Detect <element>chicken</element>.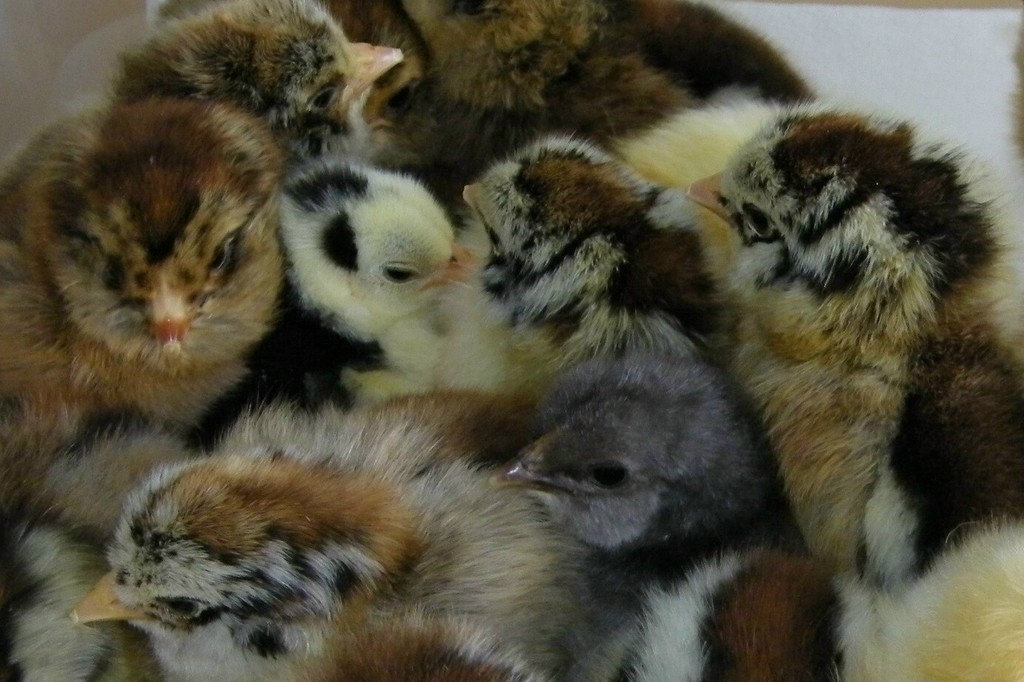
Detected at locate(78, 407, 558, 681).
